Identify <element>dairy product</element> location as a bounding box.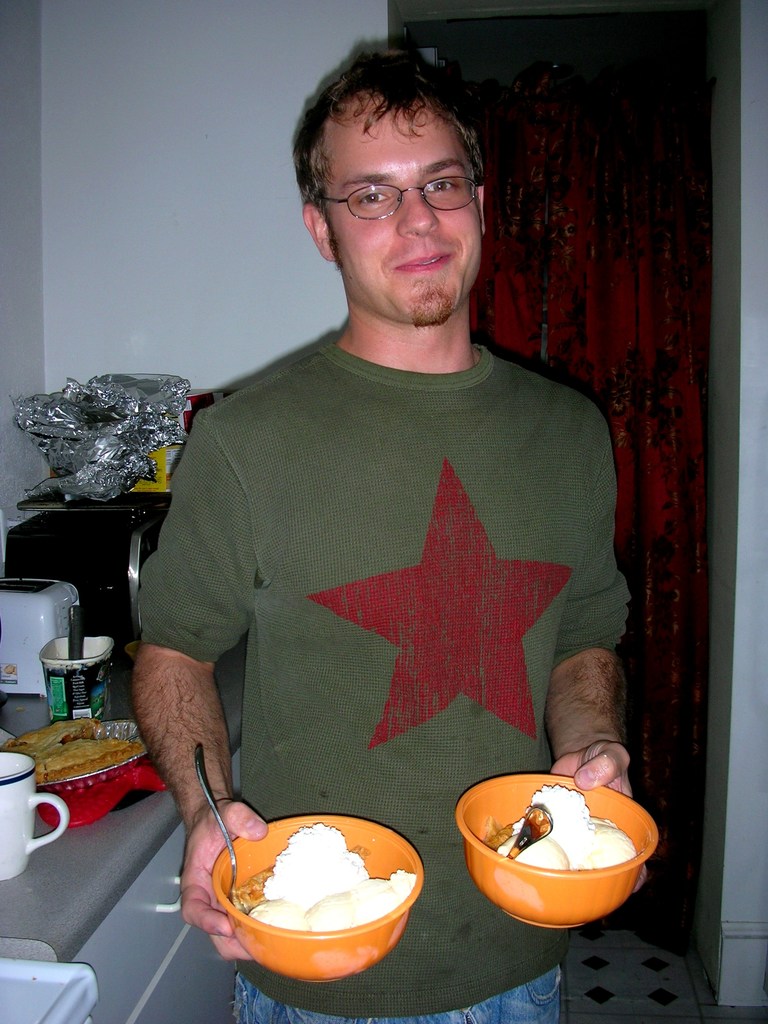
Rect(523, 803, 651, 888).
